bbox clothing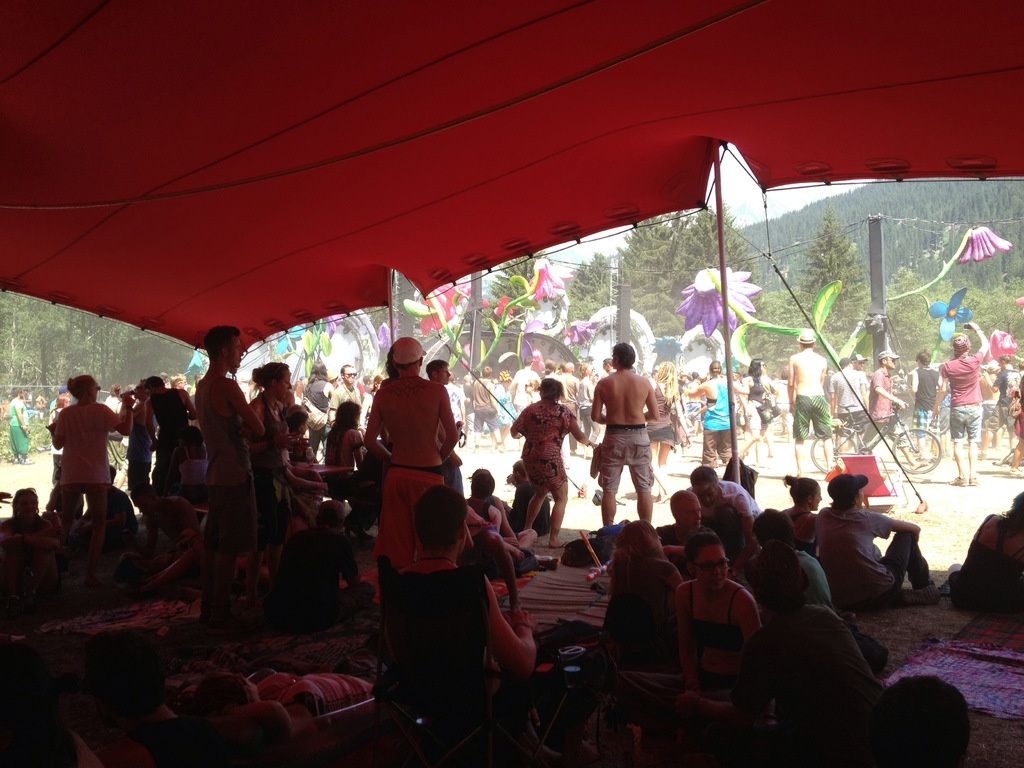
select_region(358, 349, 465, 569)
